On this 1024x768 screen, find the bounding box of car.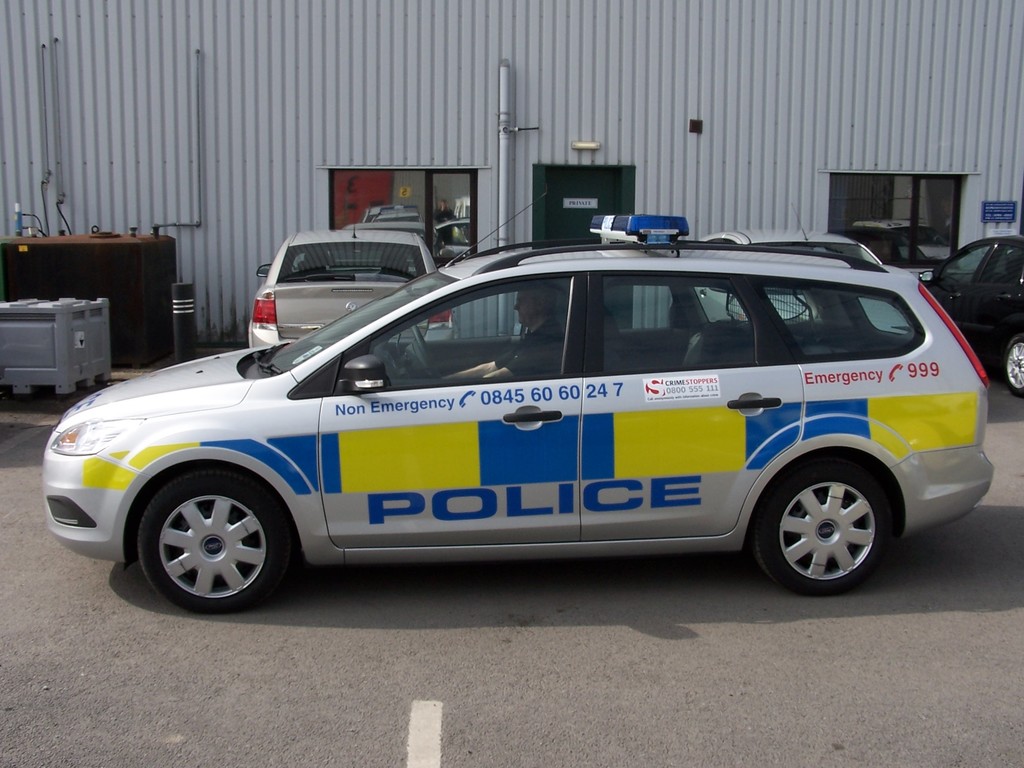
Bounding box: left=245, top=220, right=456, bottom=349.
